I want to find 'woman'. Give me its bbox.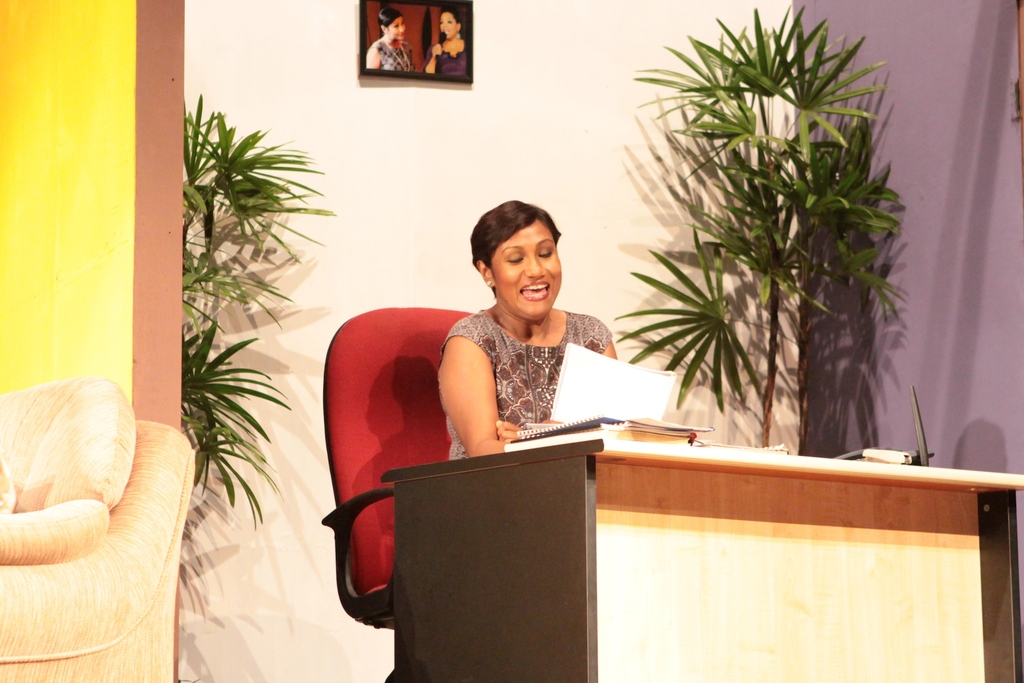
438, 200, 619, 452.
